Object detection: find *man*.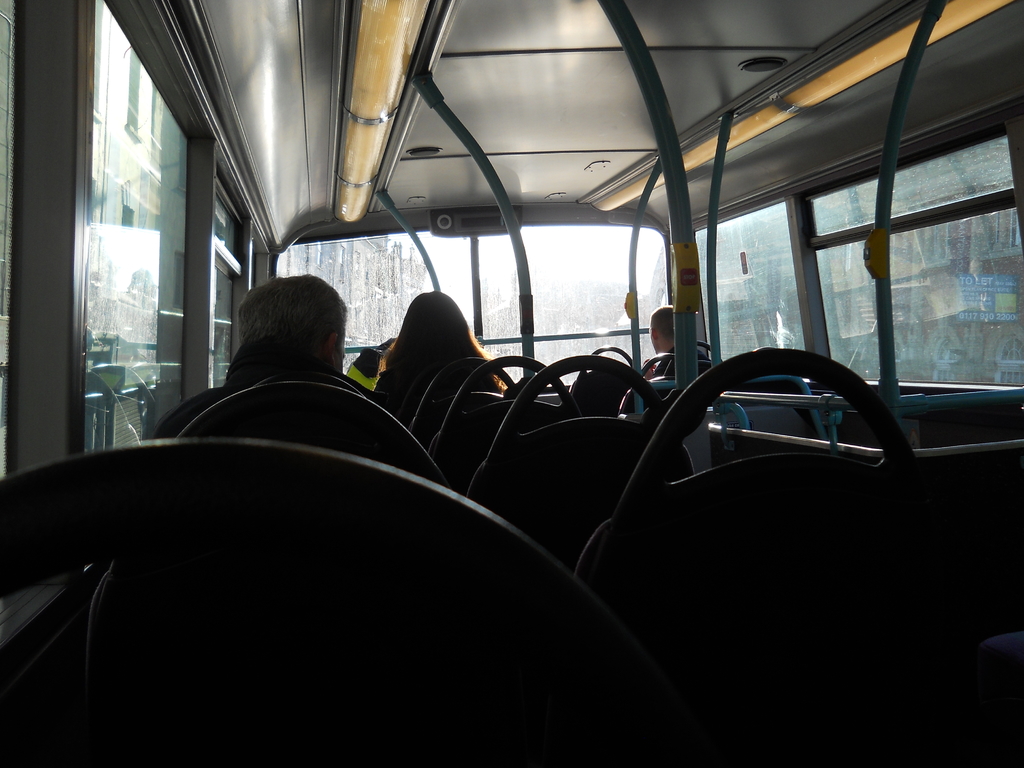
select_region(641, 295, 734, 376).
